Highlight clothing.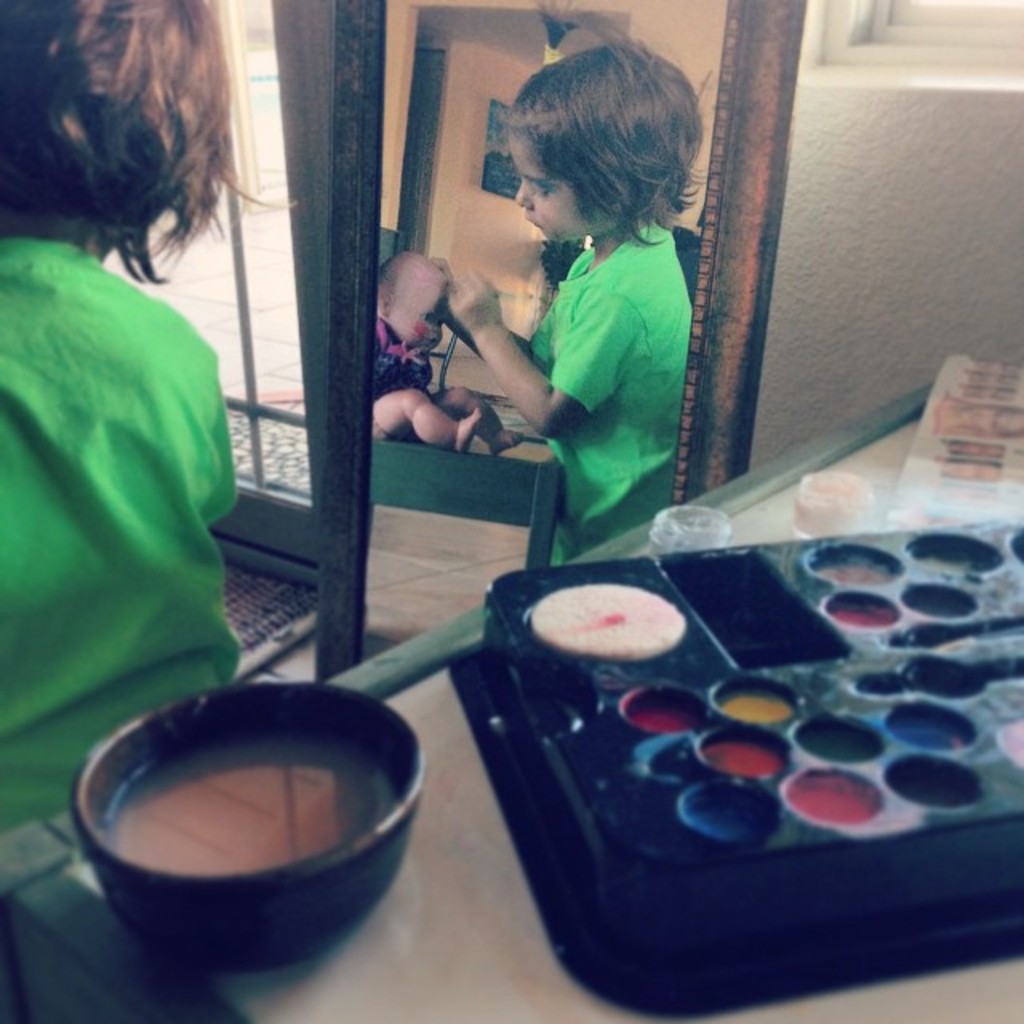
Highlighted region: 24,163,266,765.
